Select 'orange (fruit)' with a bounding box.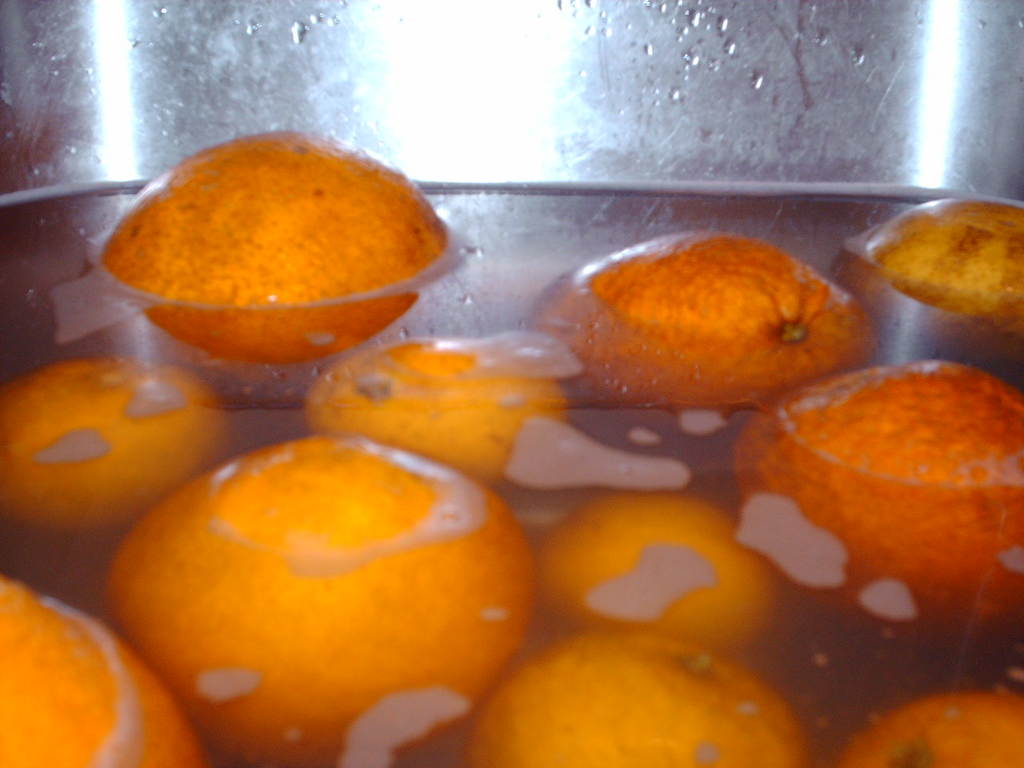
(465, 626, 817, 767).
